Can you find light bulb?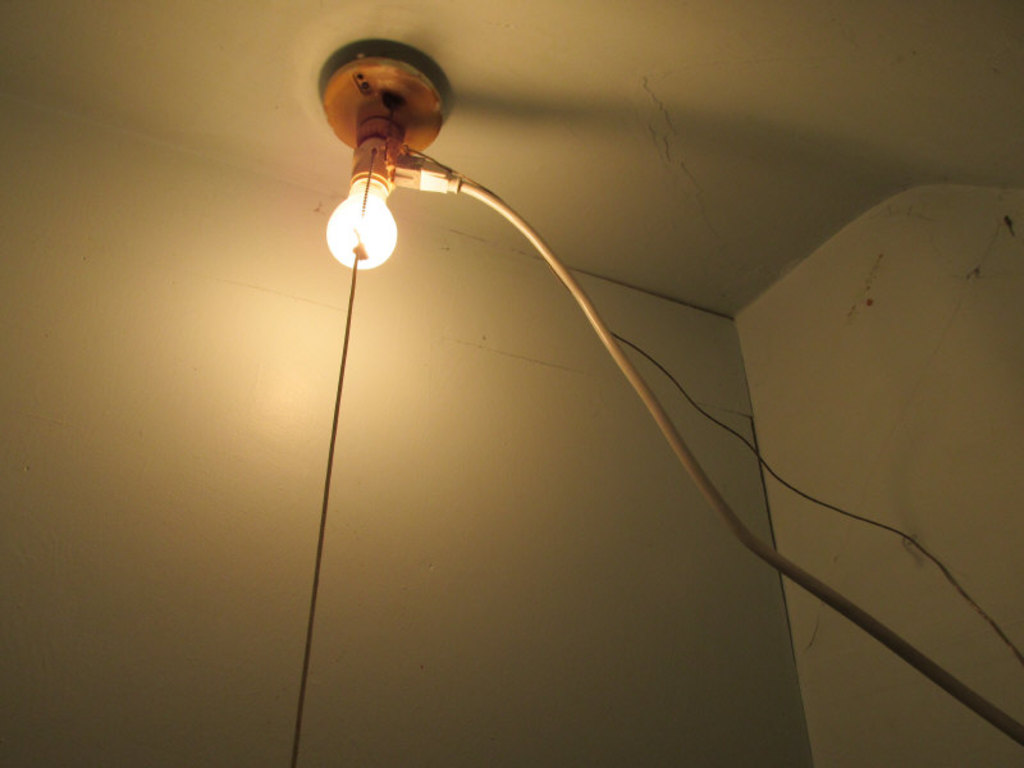
Yes, bounding box: <region>324, 136, 397, 271</region>.
